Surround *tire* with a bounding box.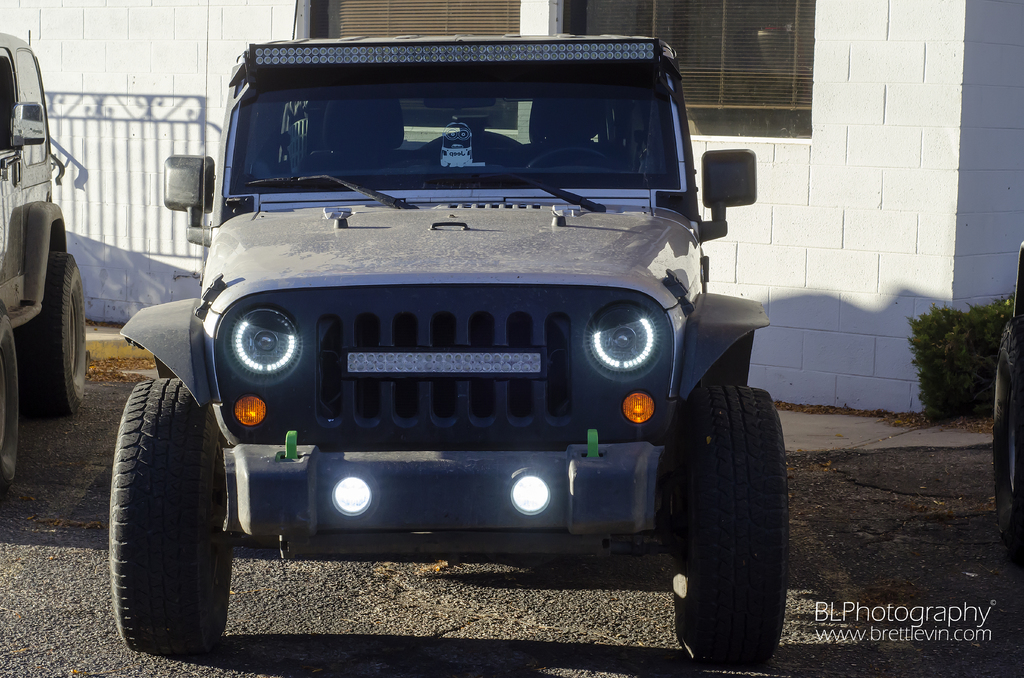
l=0, t=319, r=18, b=496.
